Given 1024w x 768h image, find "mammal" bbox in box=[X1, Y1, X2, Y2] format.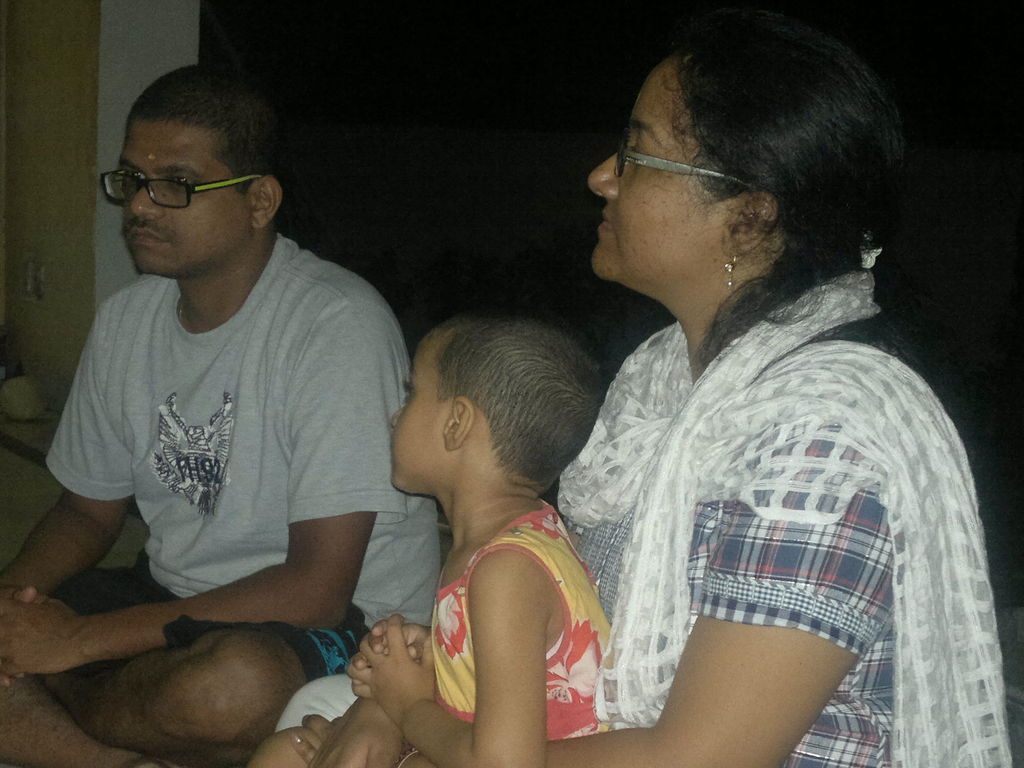
box=[440, 28, 955, 764].
